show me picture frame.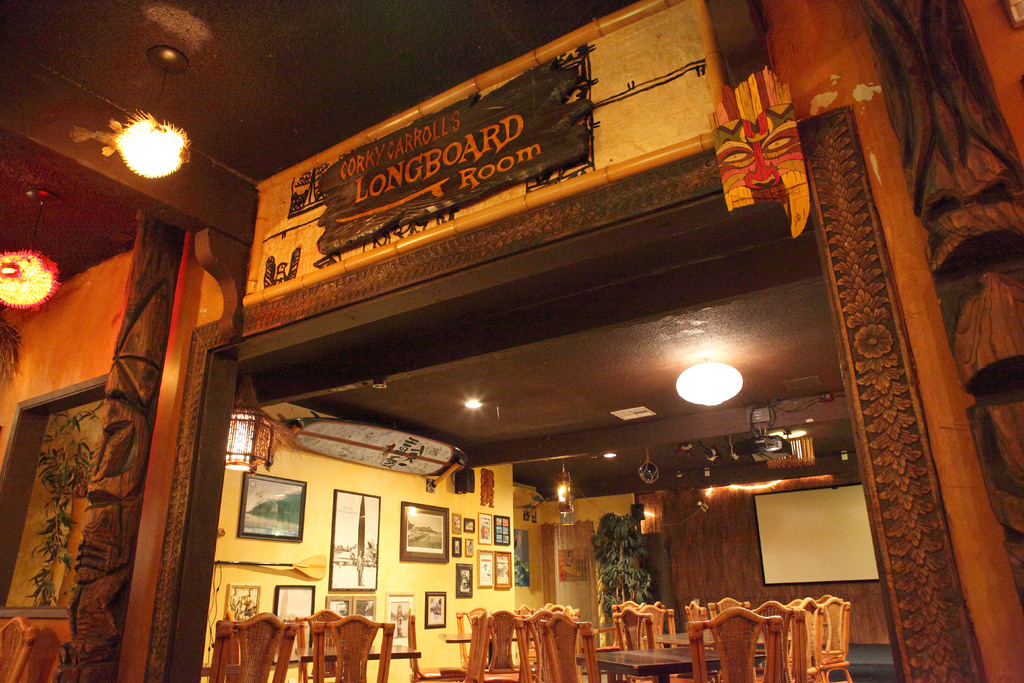
picture frame is here: detection(456, 563, 473, 597).
